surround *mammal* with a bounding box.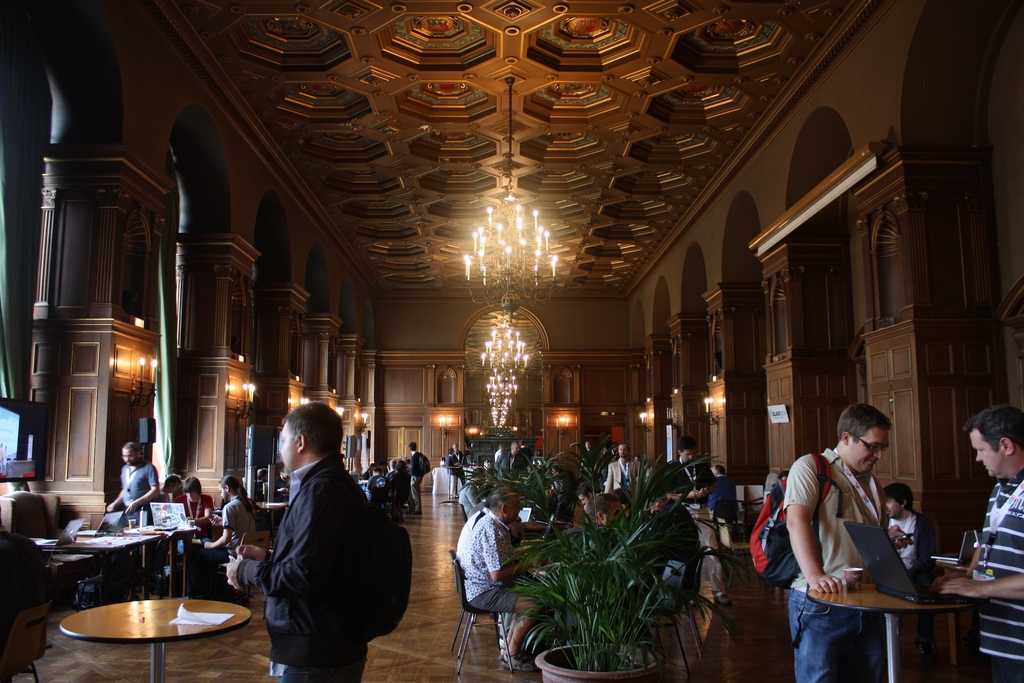
(452, 484, 539, 671).
